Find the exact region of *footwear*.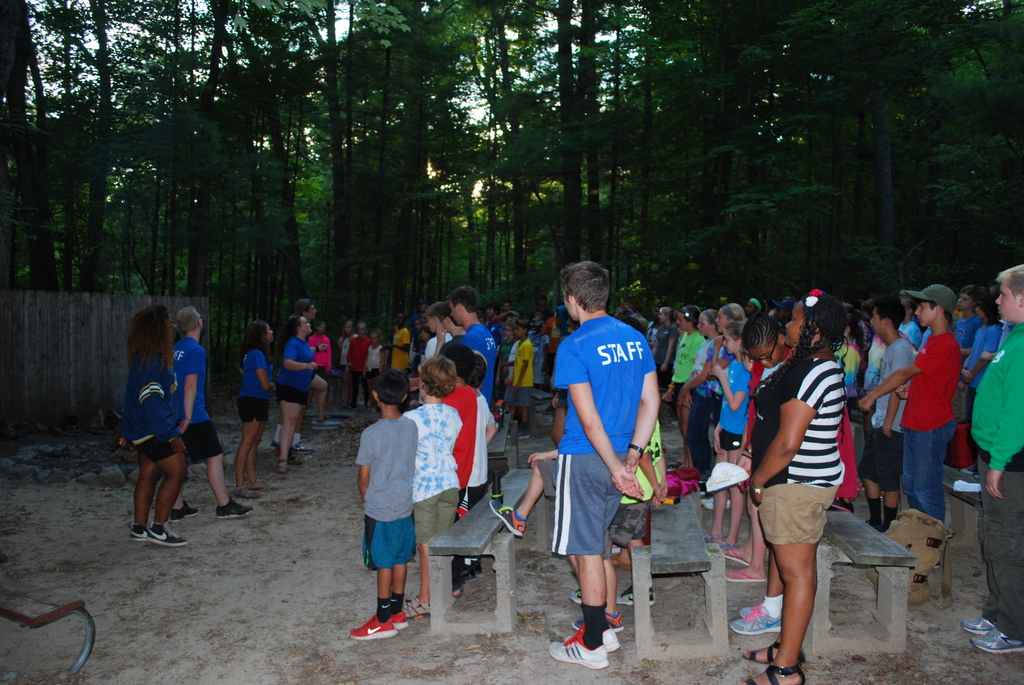
Exact region: 129, 521, 147, 538.
